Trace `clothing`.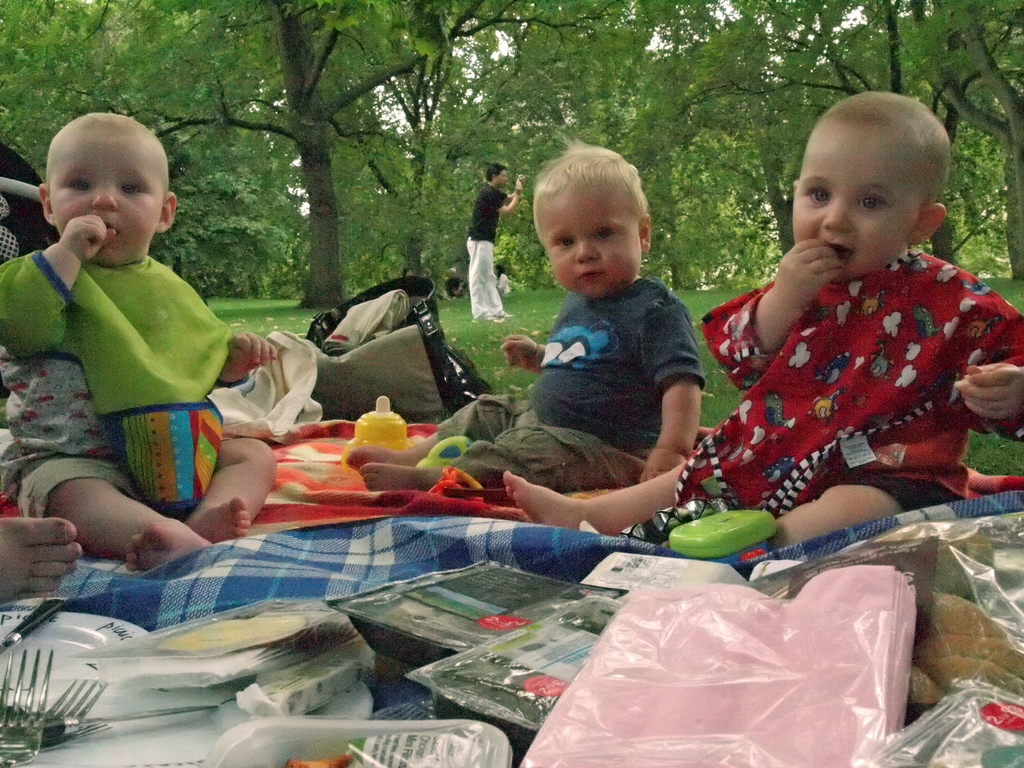
Traced to 451, 278, 473, 297.
